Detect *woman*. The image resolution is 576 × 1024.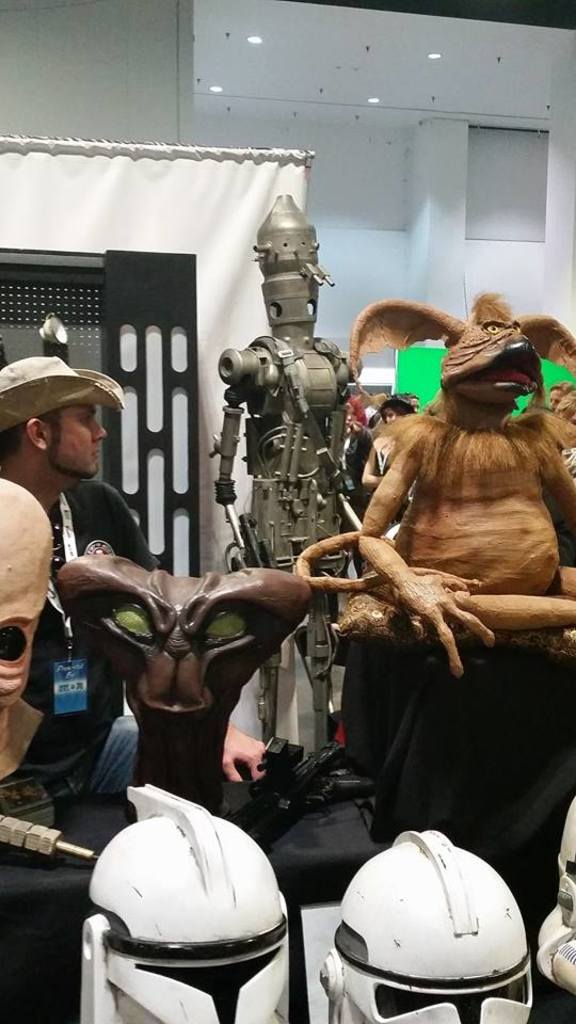
left=361, top=379, right=422, bottom=422.
